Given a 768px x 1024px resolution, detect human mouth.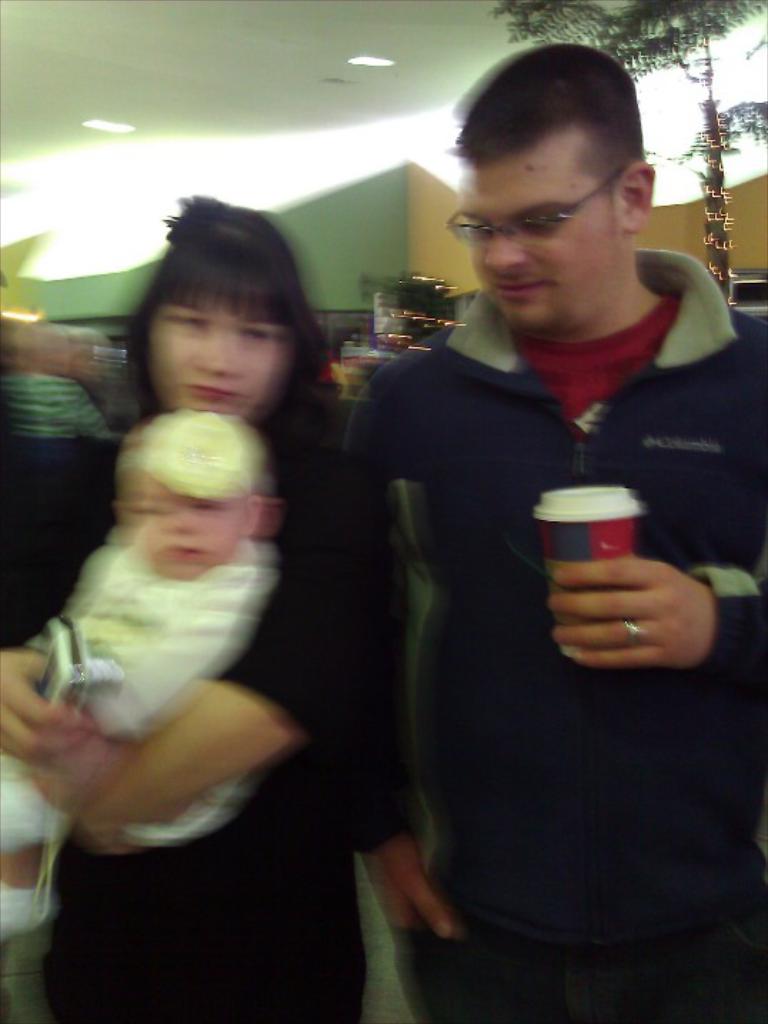
[x1=198, y1=373, x2=236, y2=413].
